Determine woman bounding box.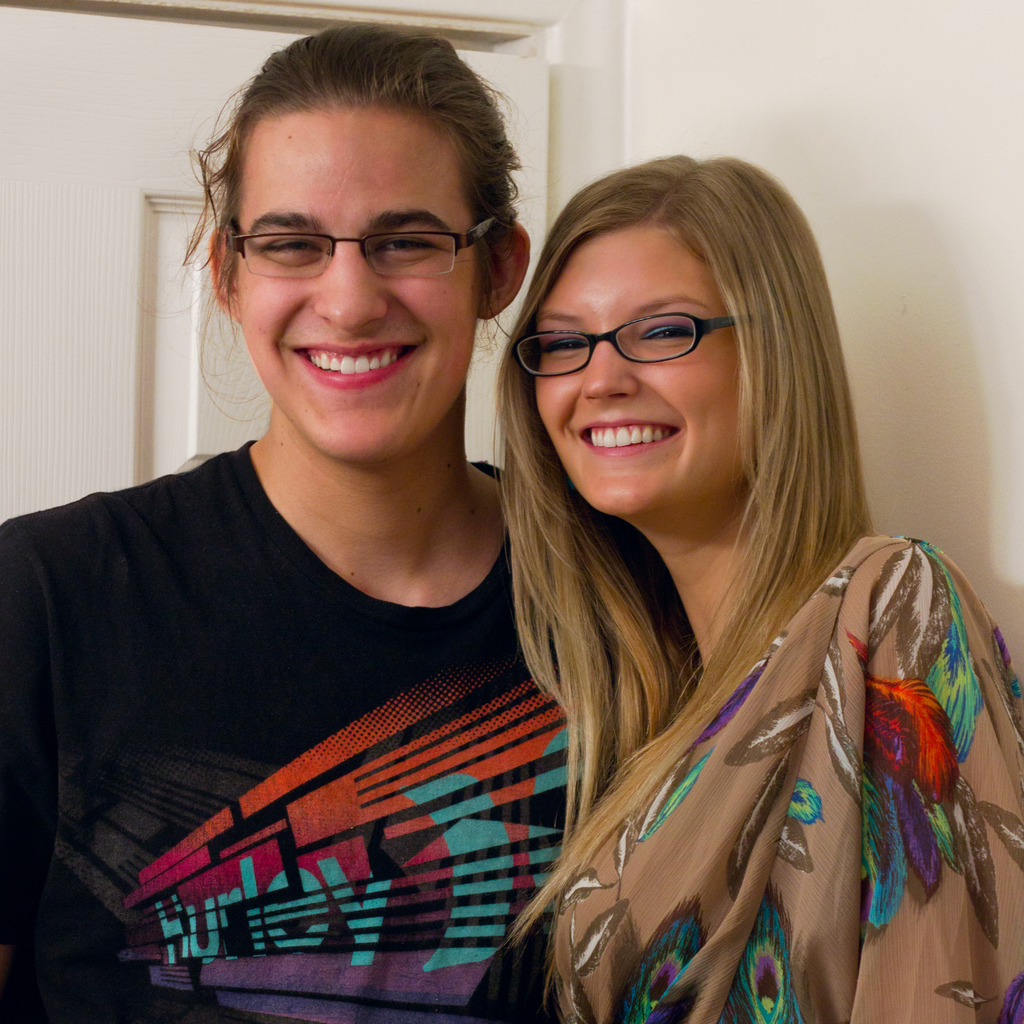
Determined: <bbox>0, 17, 674, 1018</bbox>.
